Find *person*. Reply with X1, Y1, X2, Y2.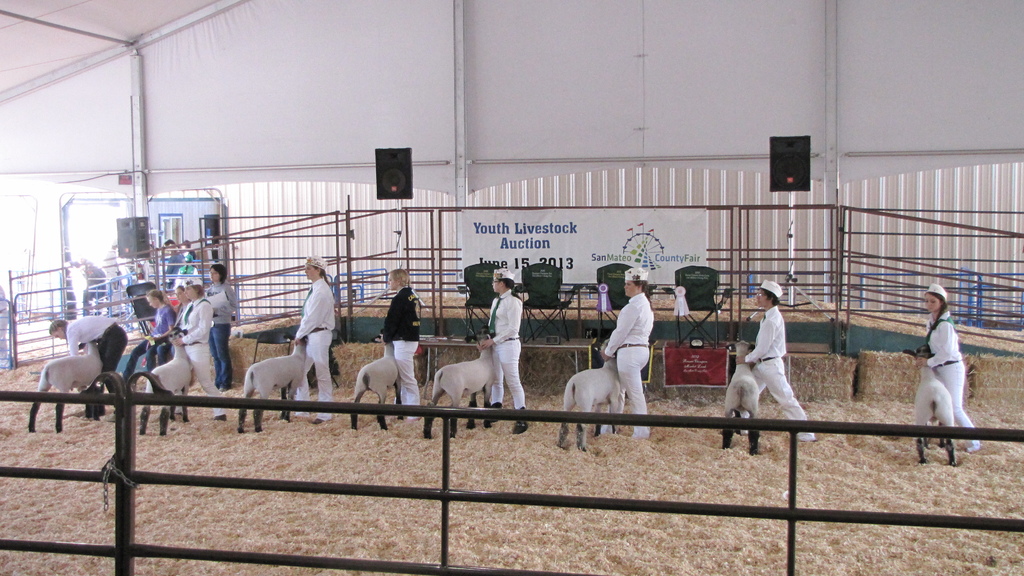
47, 316, 128, 419.
